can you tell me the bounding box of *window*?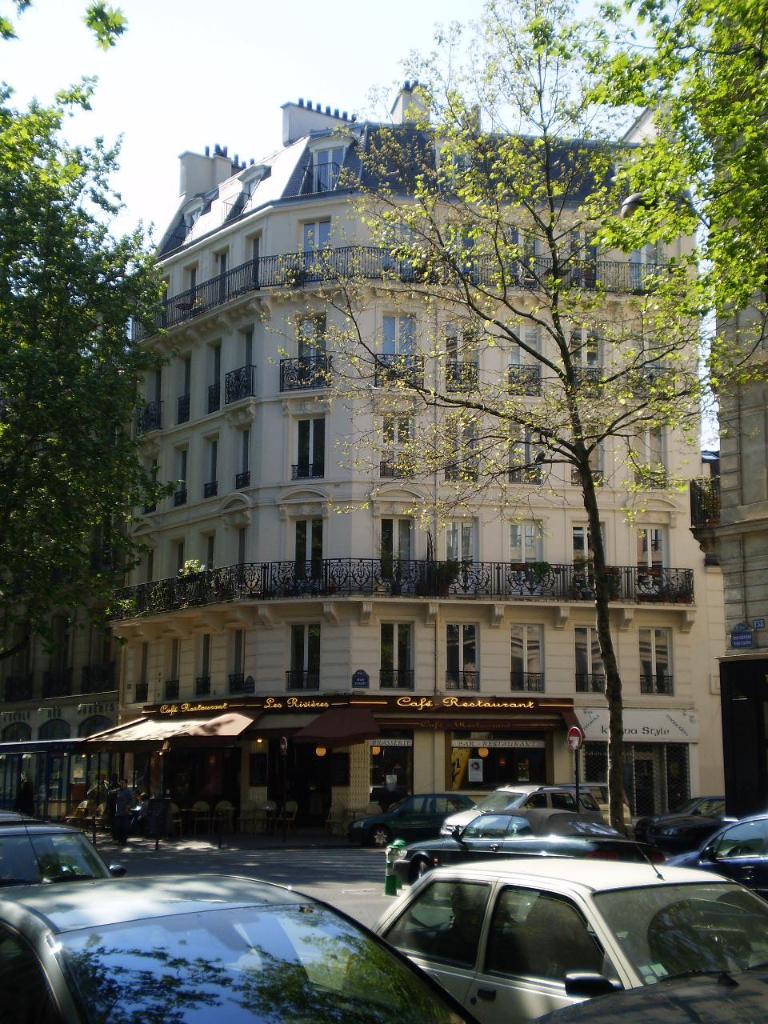
630,338,669,398.
